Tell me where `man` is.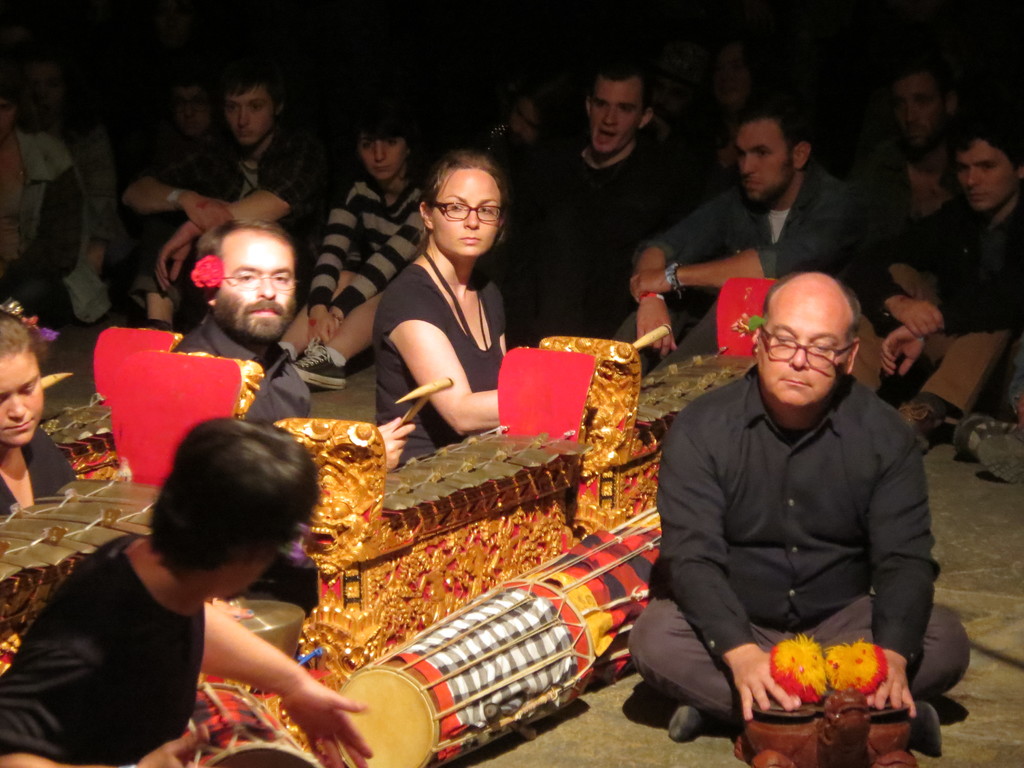
`man` is at rect(174, 209, 422, 481).
